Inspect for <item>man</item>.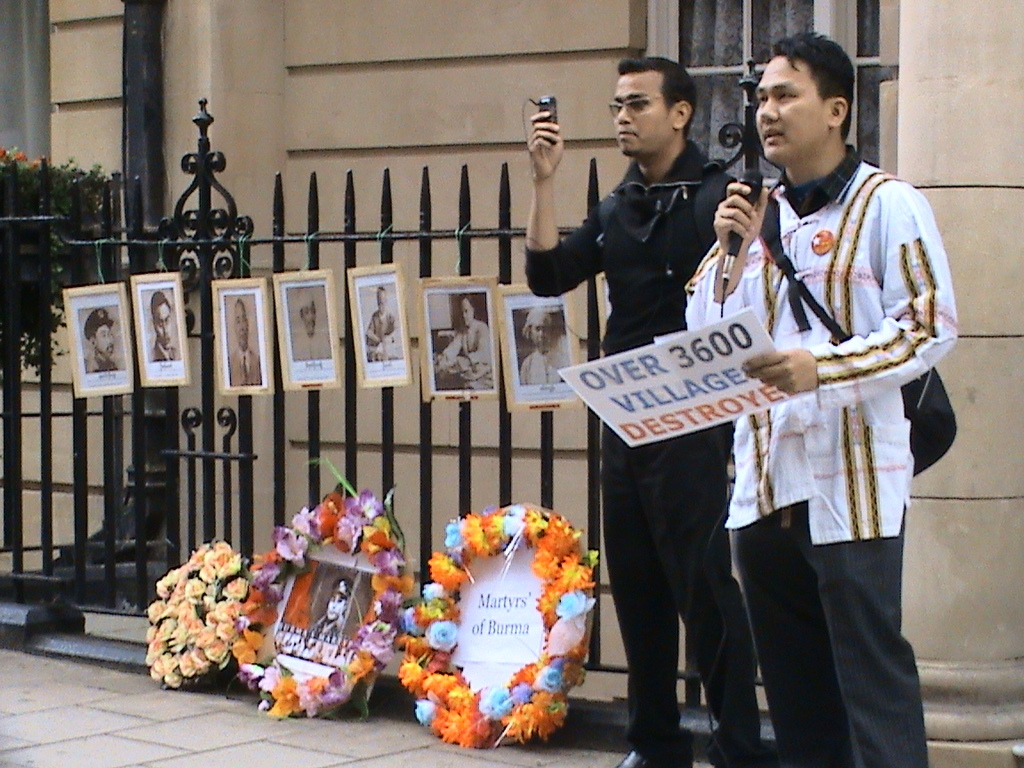
Inspection: box(521, 308, 572, 390).
